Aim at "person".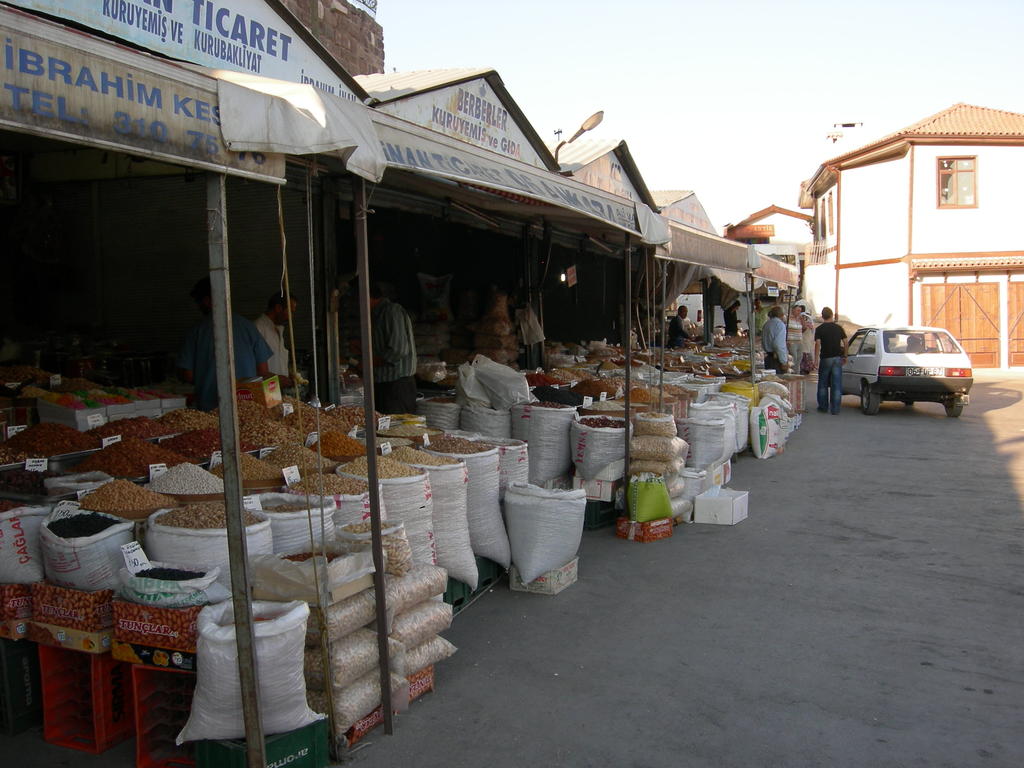
Aimed at [left=252, top=289, right=303, bottom=388].
